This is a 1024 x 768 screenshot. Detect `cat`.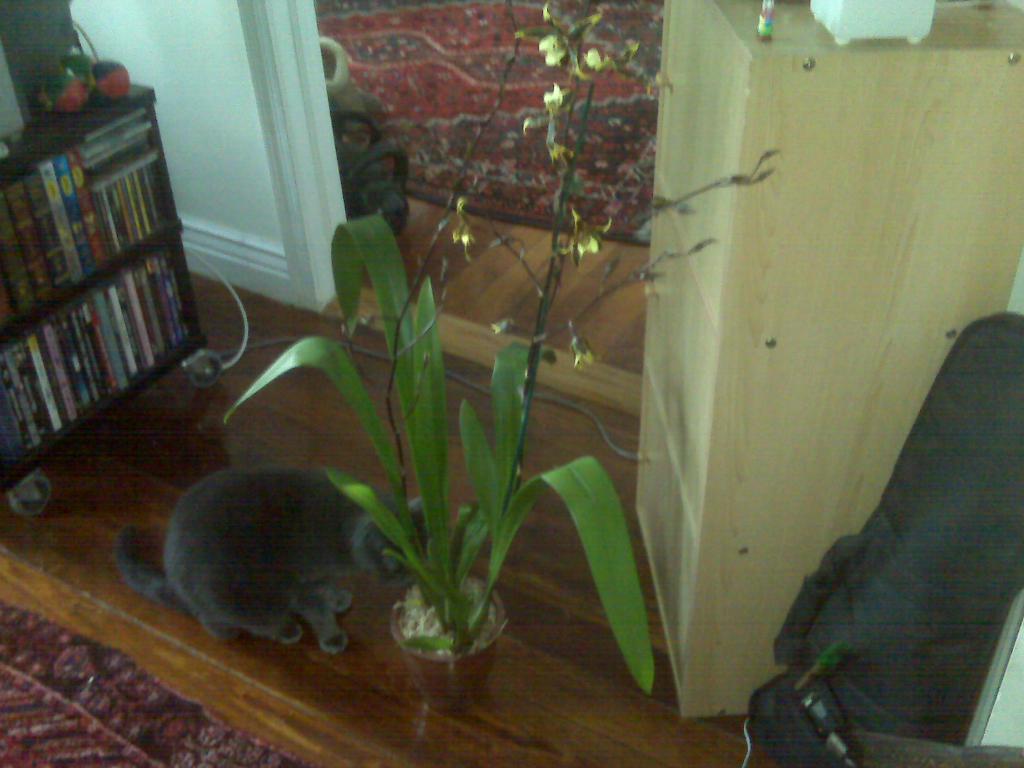
region(114, 465, 435, 657).
